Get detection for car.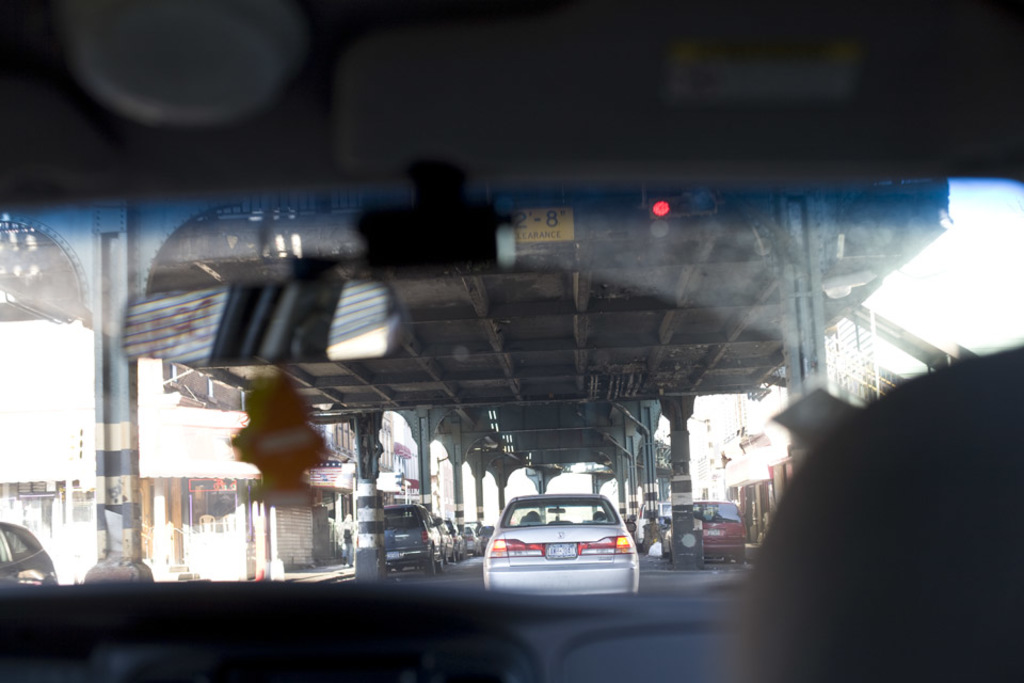
Detection: <region>0, 0, 1023, 682</region>.
